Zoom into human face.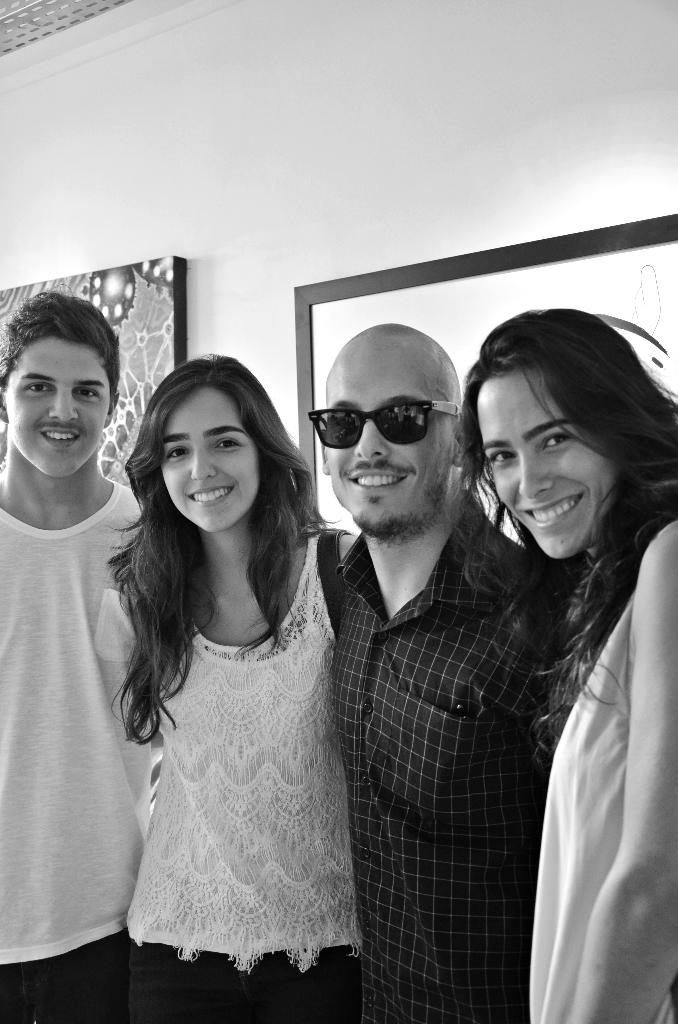
Zoom target: bbox=[479, 369, 622, 561].
